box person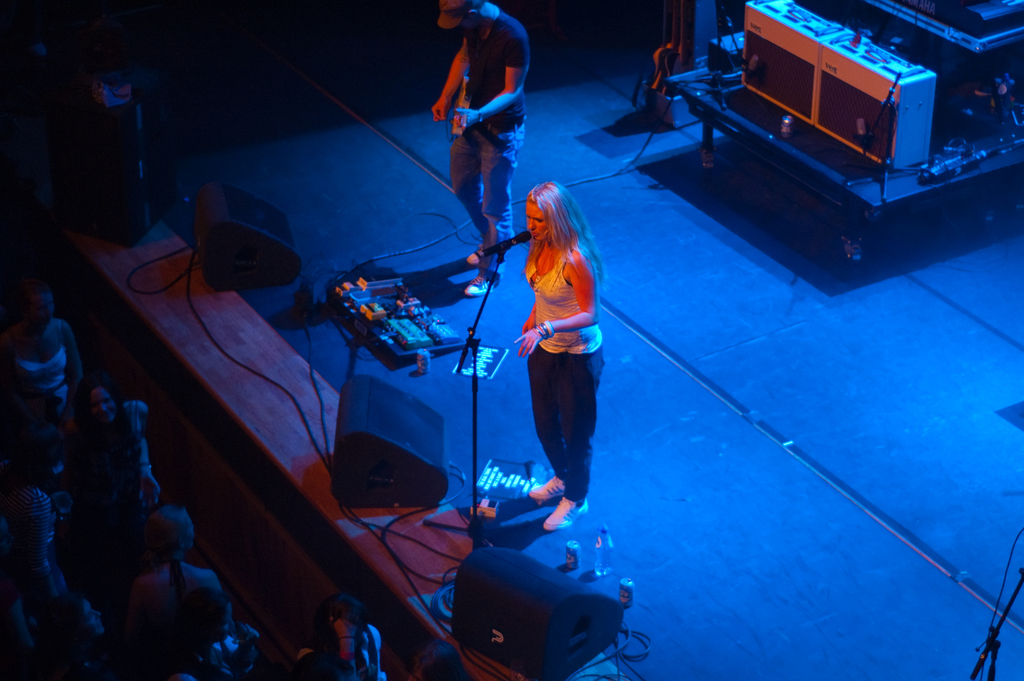
detection(515, 179, 604, 536)
